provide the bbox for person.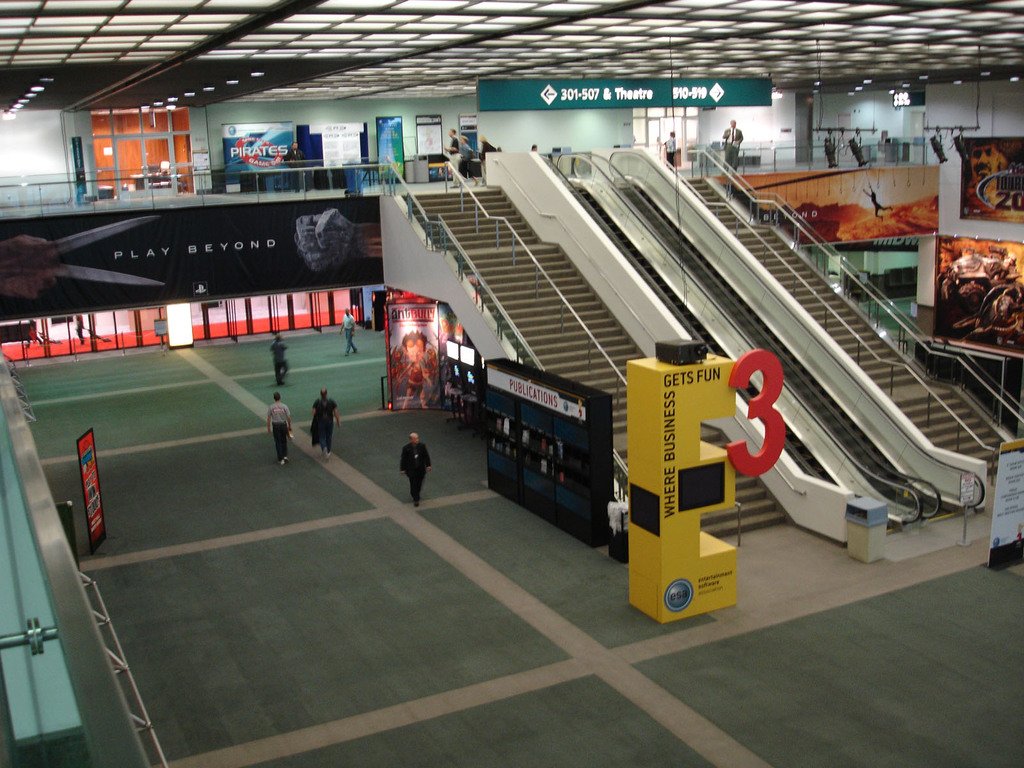
left=401, top=435, right=438, bottom=512.
